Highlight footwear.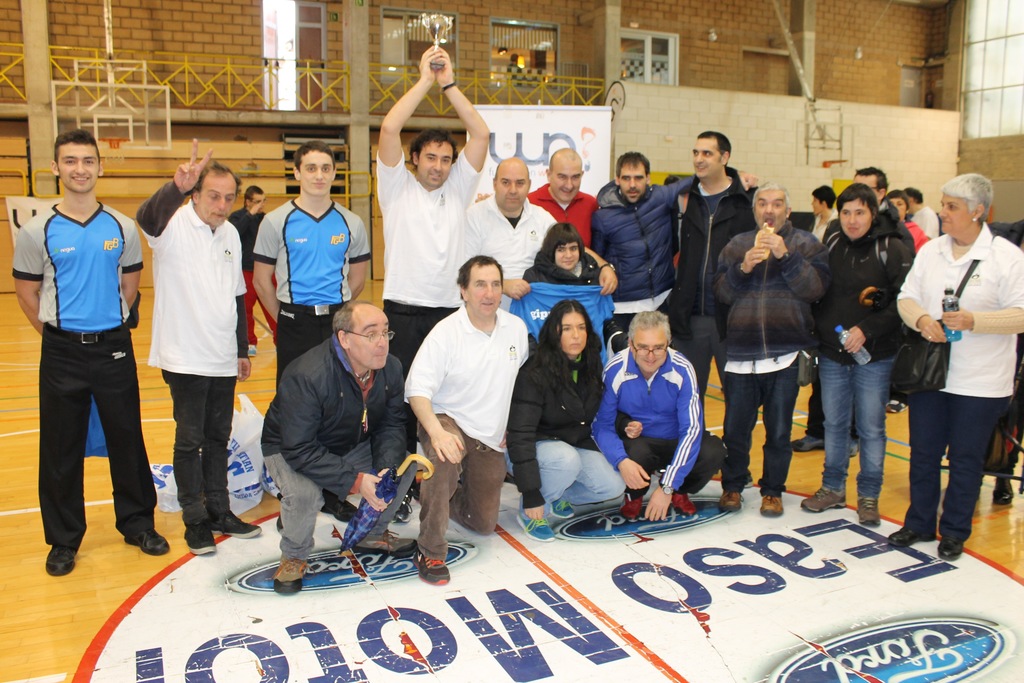
Highlighted region: {"left": 220, "top": 509, "right": 257, "bottom": 539}.
